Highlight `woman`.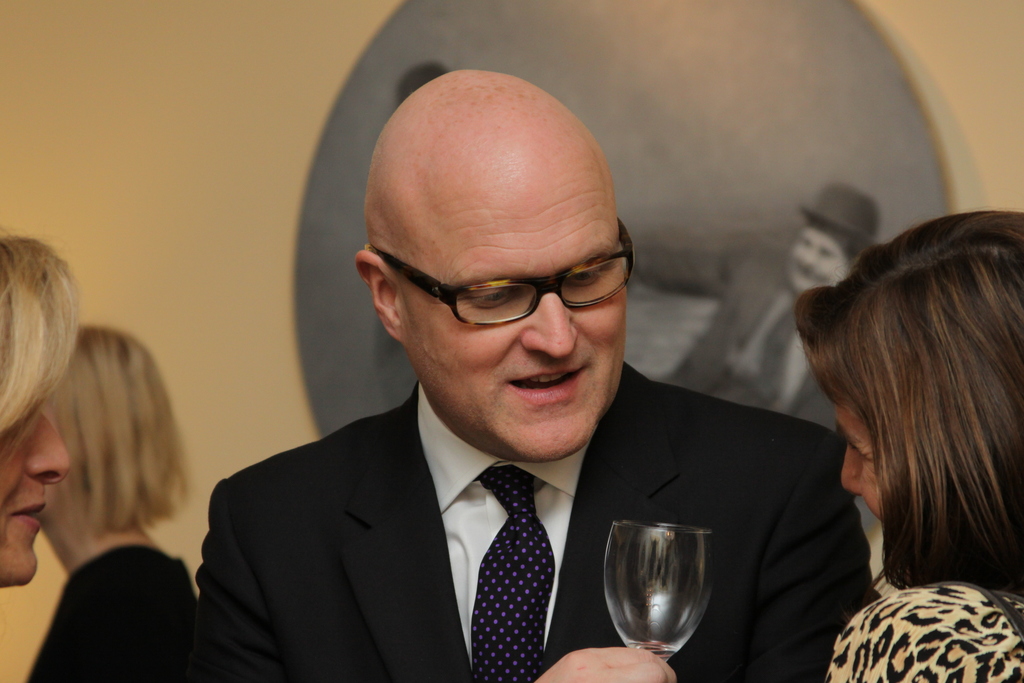
Highlighted region: 794, 207, 1023, 682.
